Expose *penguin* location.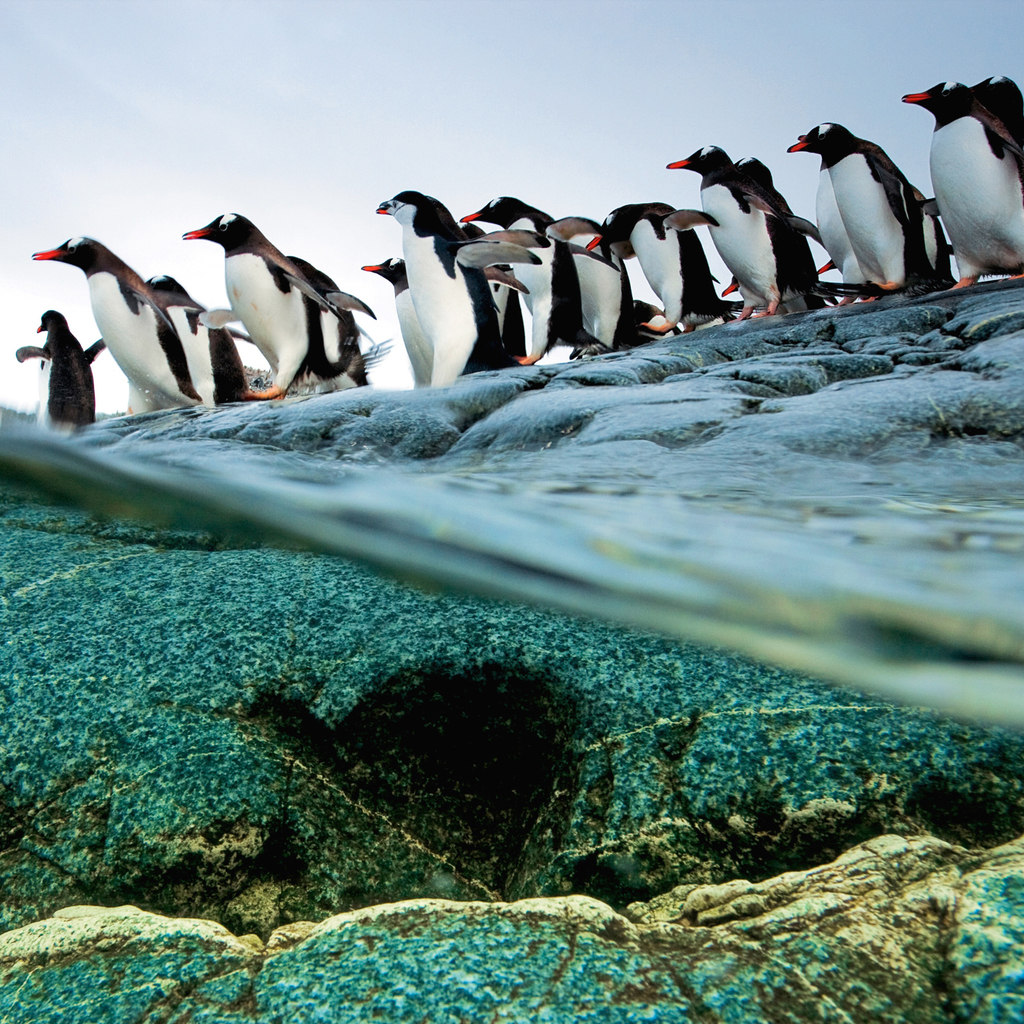
Exposed at rect(369, 188, 554, 369).
